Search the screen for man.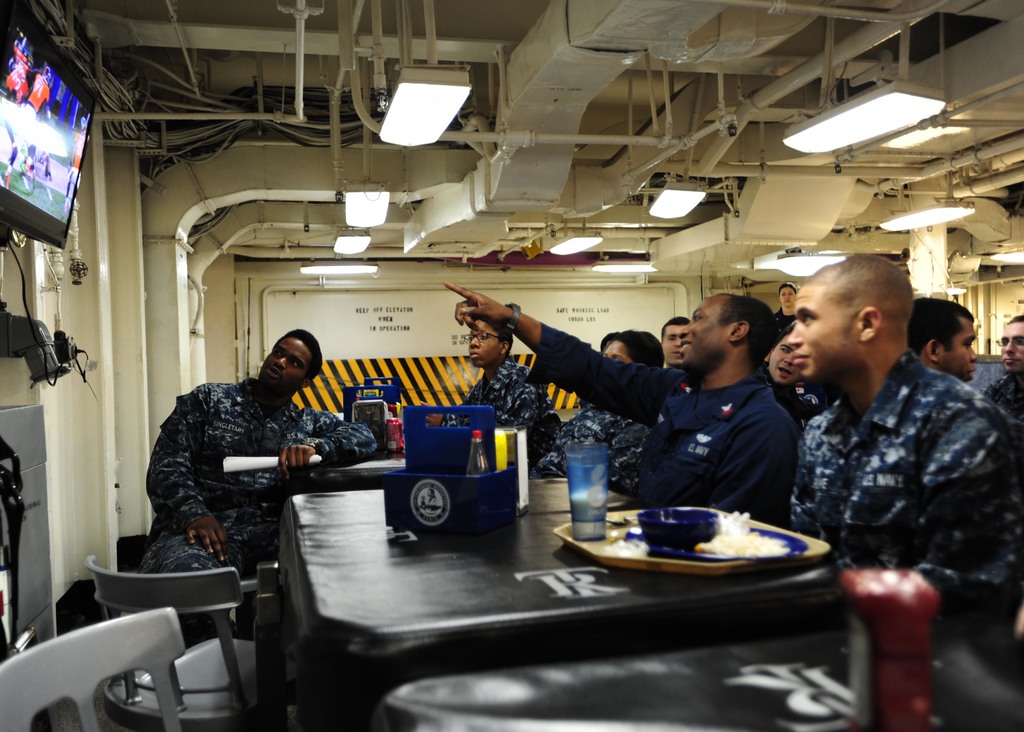
Found at locate(908, 296, 982, 384).
